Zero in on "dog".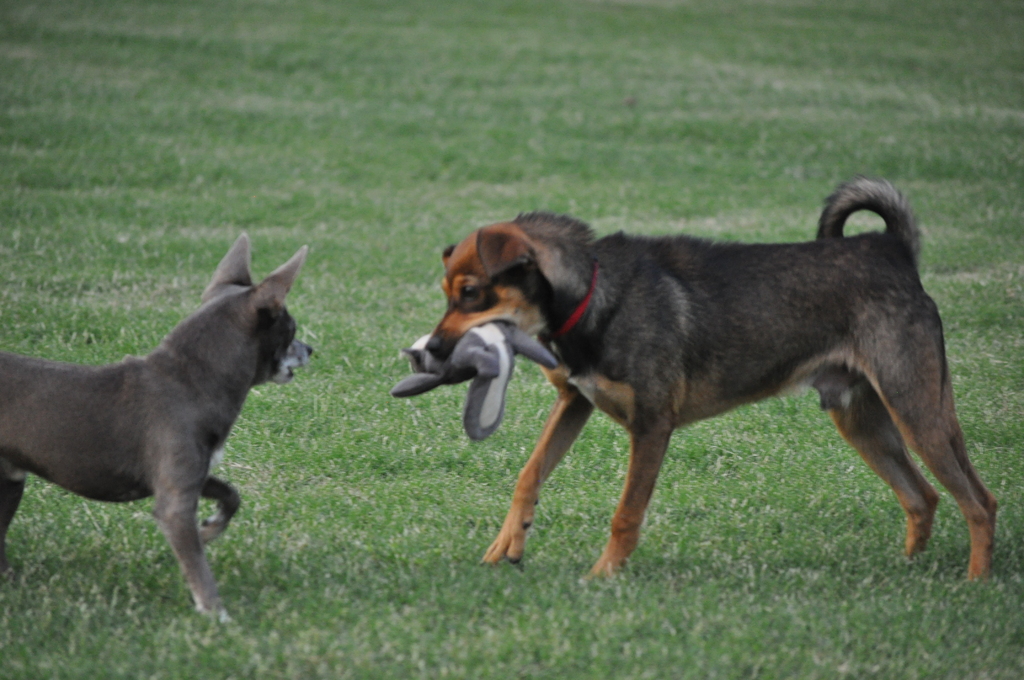
Zeroed in: bbox=(413, 173, 1001, 585).
